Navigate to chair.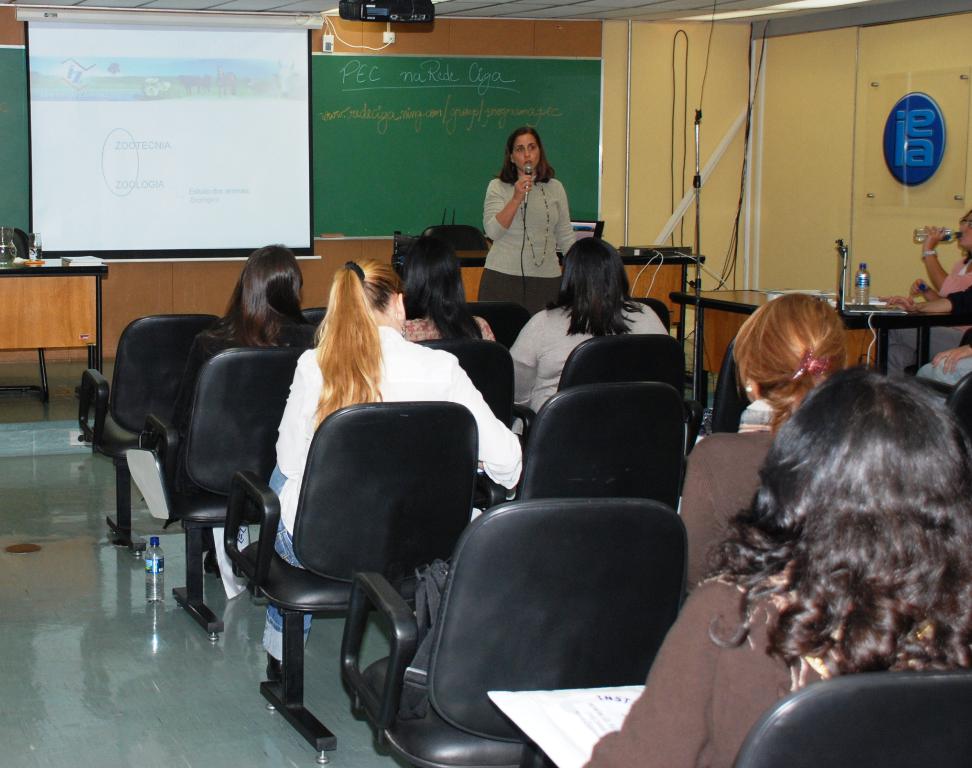
Navigation target: <region>0, 227, 50, 403</region>.
